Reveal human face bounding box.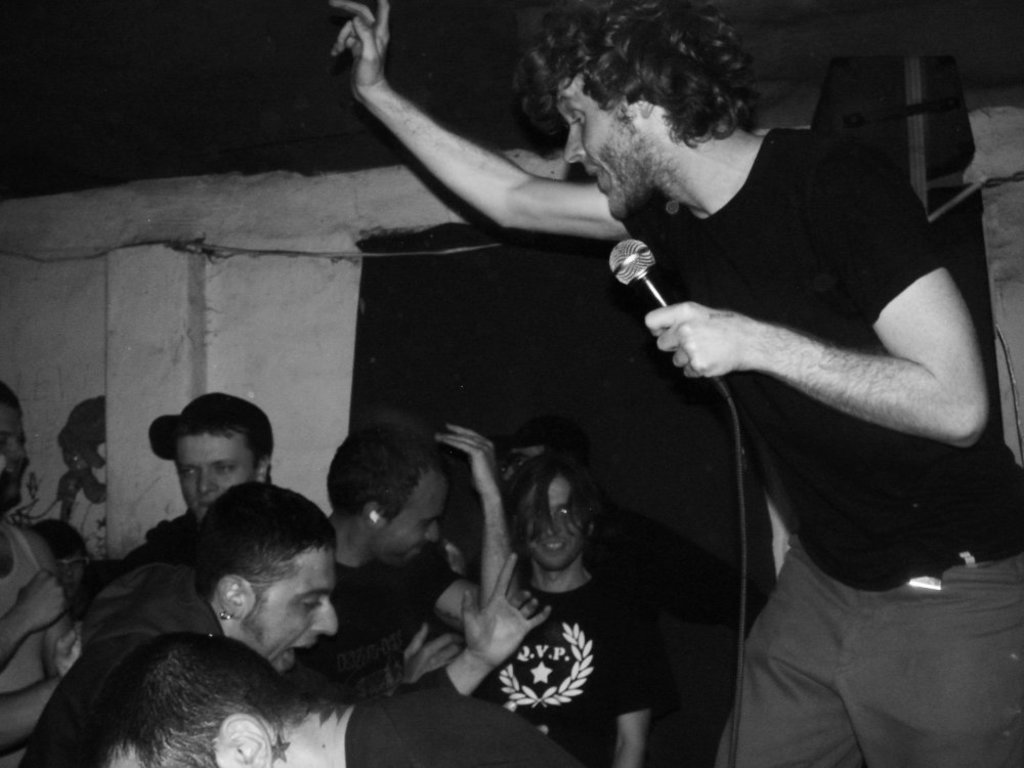
Revealed: bbox=[240, 549, 338, 678].
